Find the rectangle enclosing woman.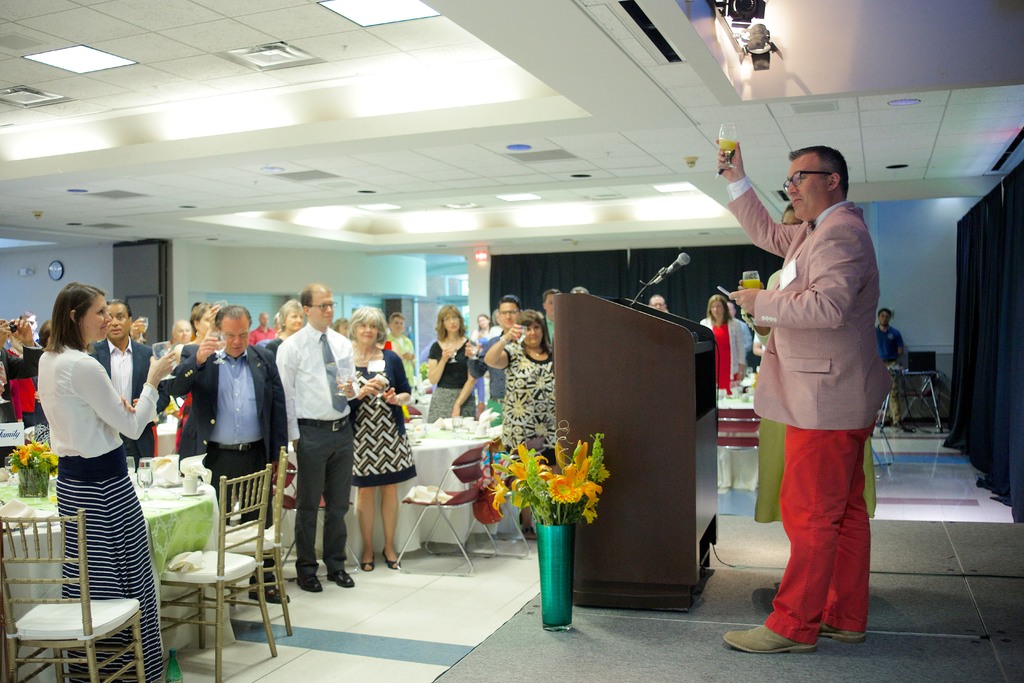
(x1=173, y1=302, x2=214, y2=456).
